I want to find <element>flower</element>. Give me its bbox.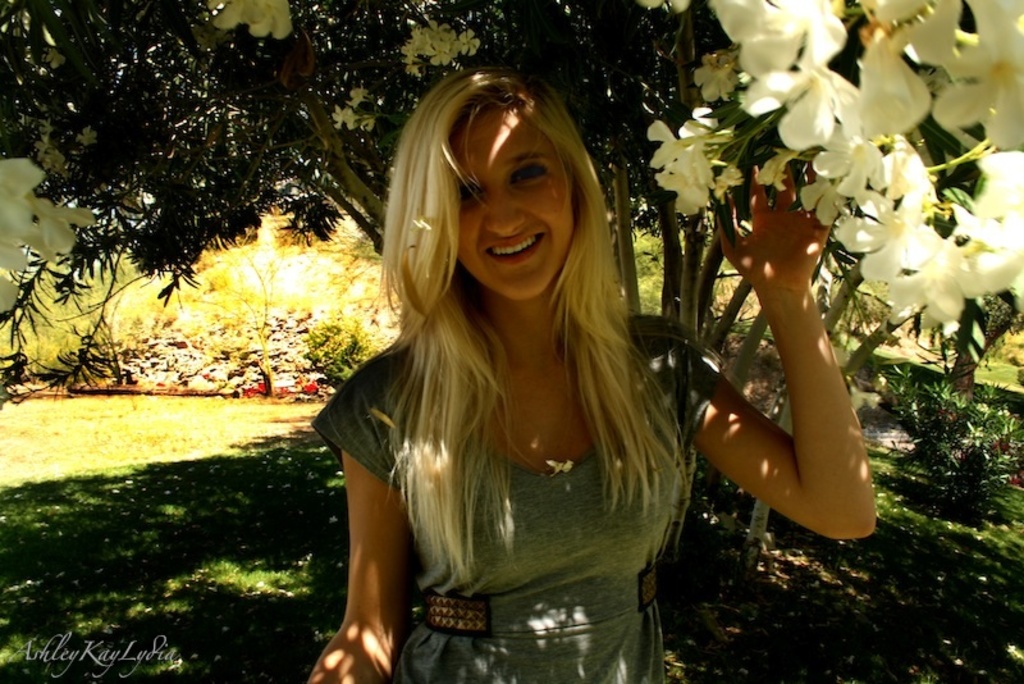
[x1=360, y1=115, x2=370, y2=131].
